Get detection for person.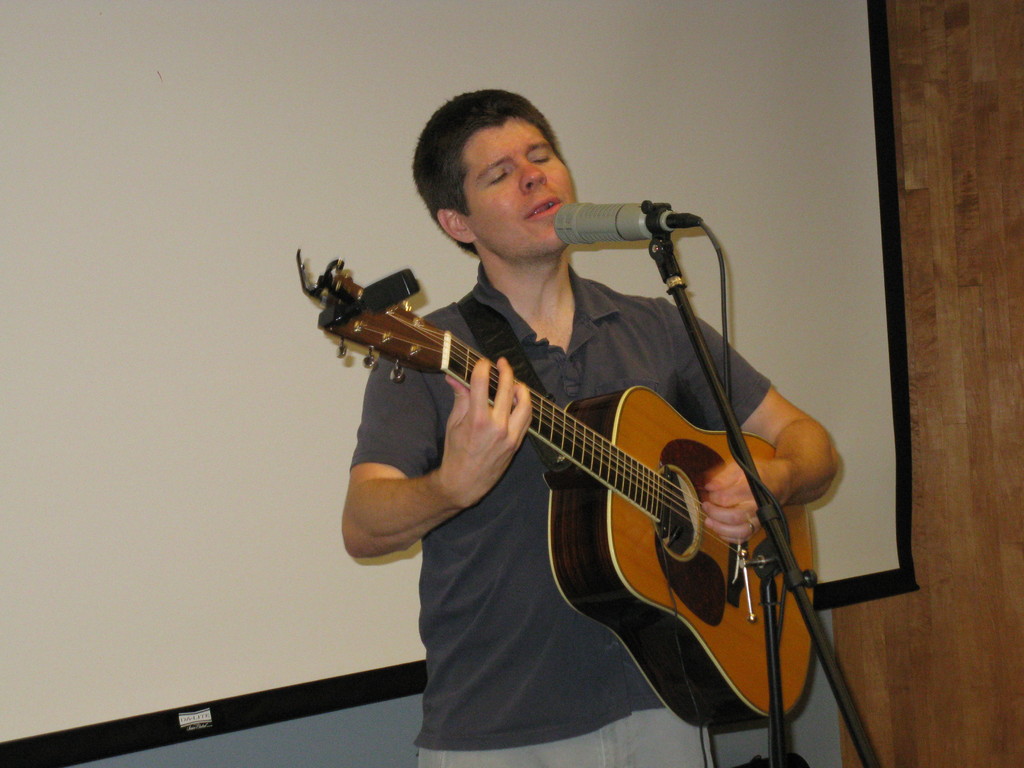
Detection: 337, 83, 838, 767.
